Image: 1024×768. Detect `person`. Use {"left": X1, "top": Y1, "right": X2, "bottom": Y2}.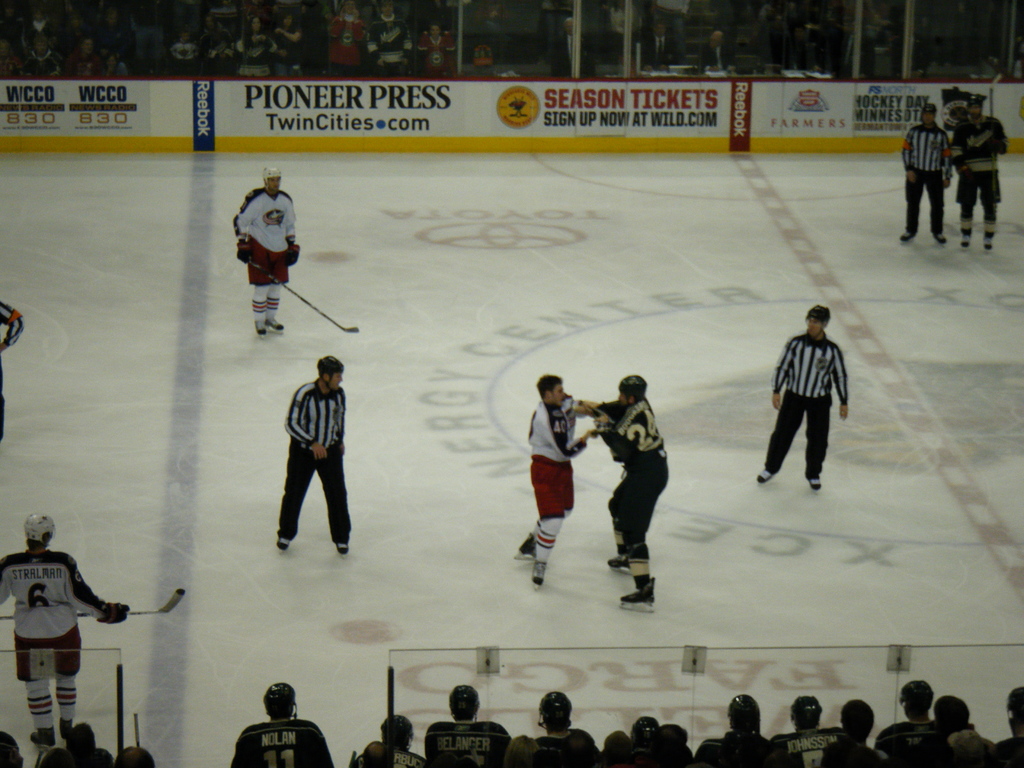
{"left": 605, "top": 719, "right": 691, "bottom": 767}.
